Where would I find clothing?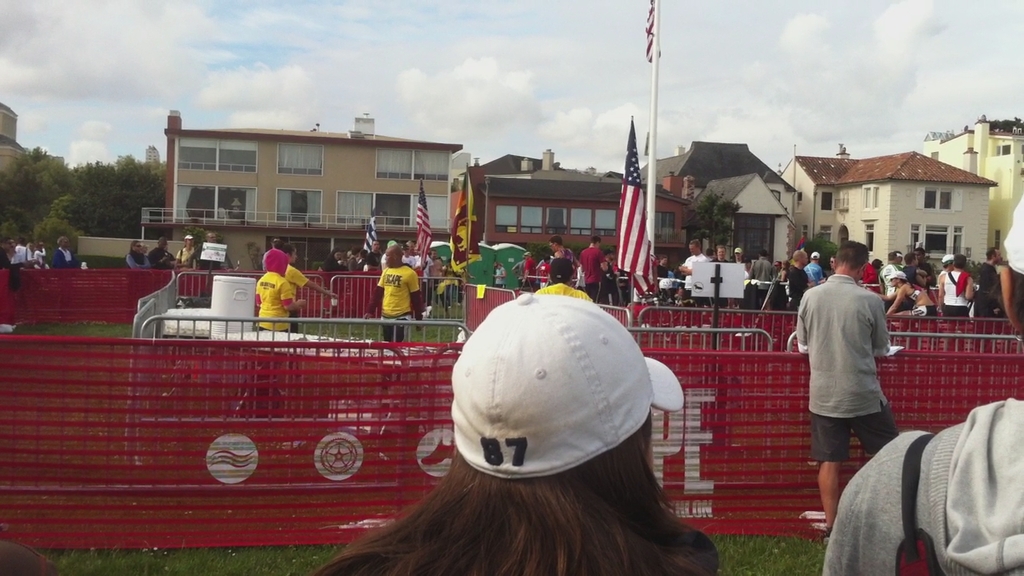
At bbox(794, 270, 896, 472).
